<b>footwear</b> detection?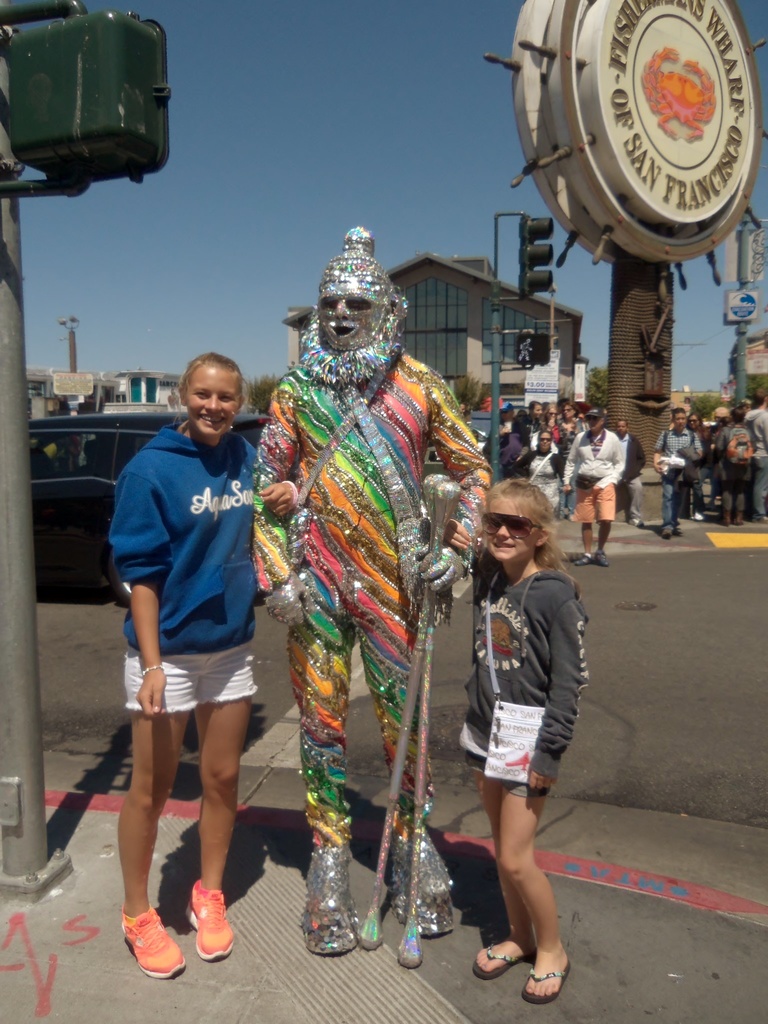
(472, 938, 529, 982)
